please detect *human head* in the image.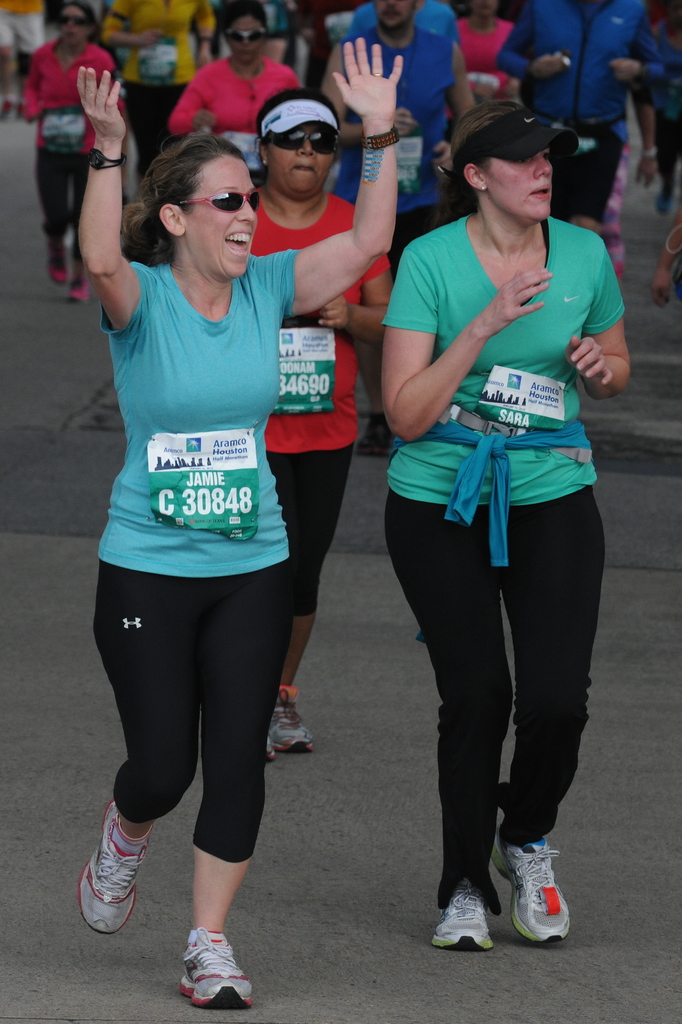
detection(55, 0, 102, 49).
